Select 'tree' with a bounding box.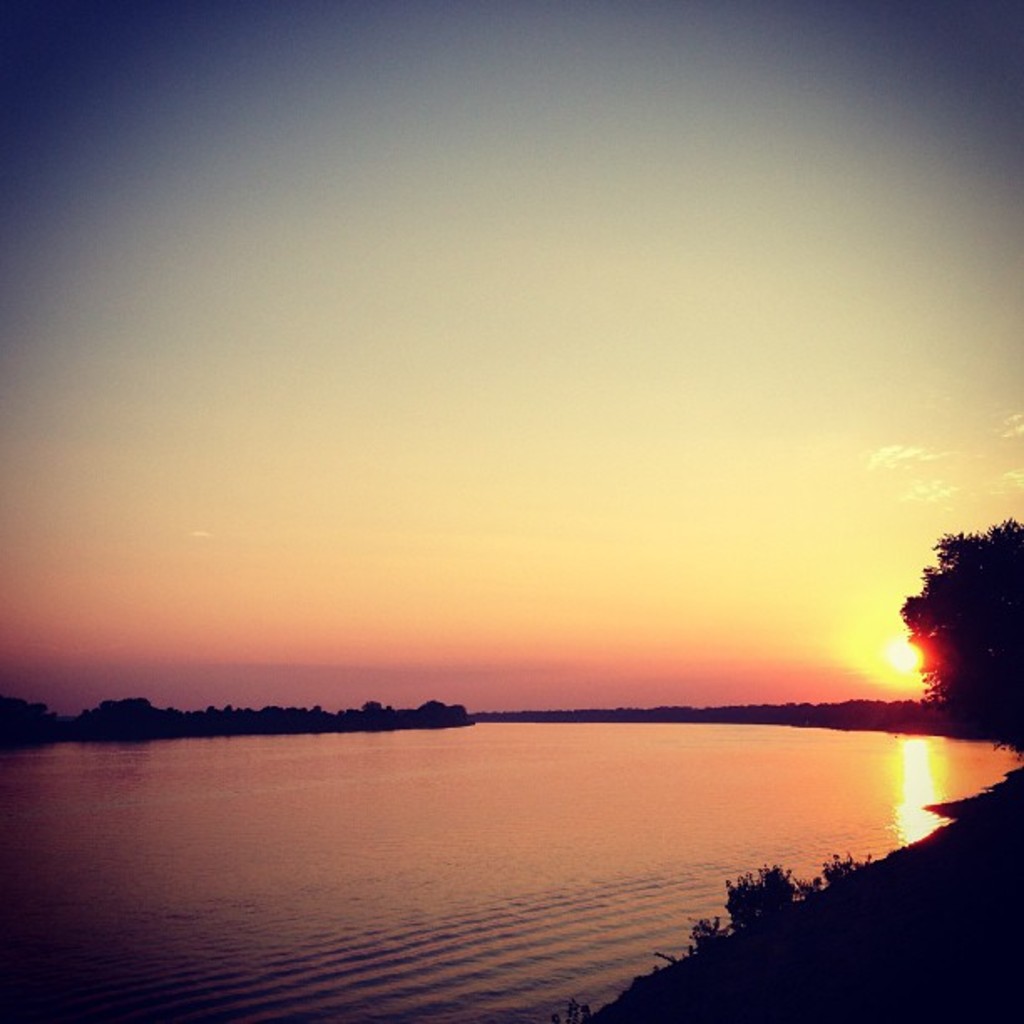
box(888, 510, 1021, 753).
